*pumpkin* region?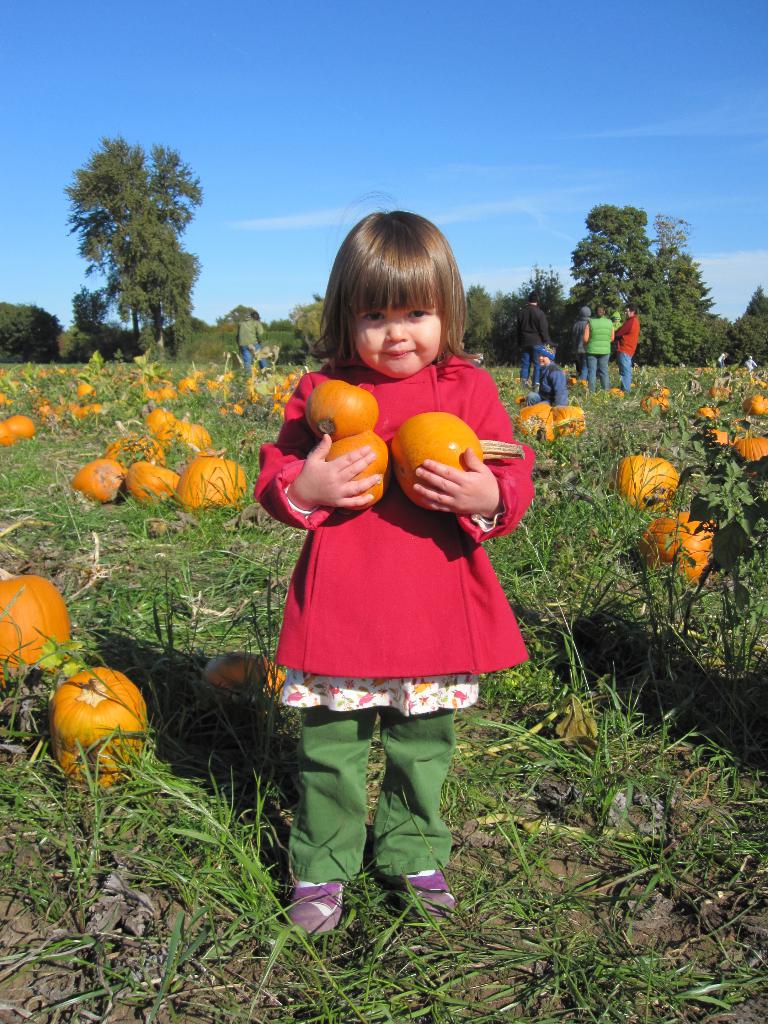
bbox=(0, 569, 74, 697)
